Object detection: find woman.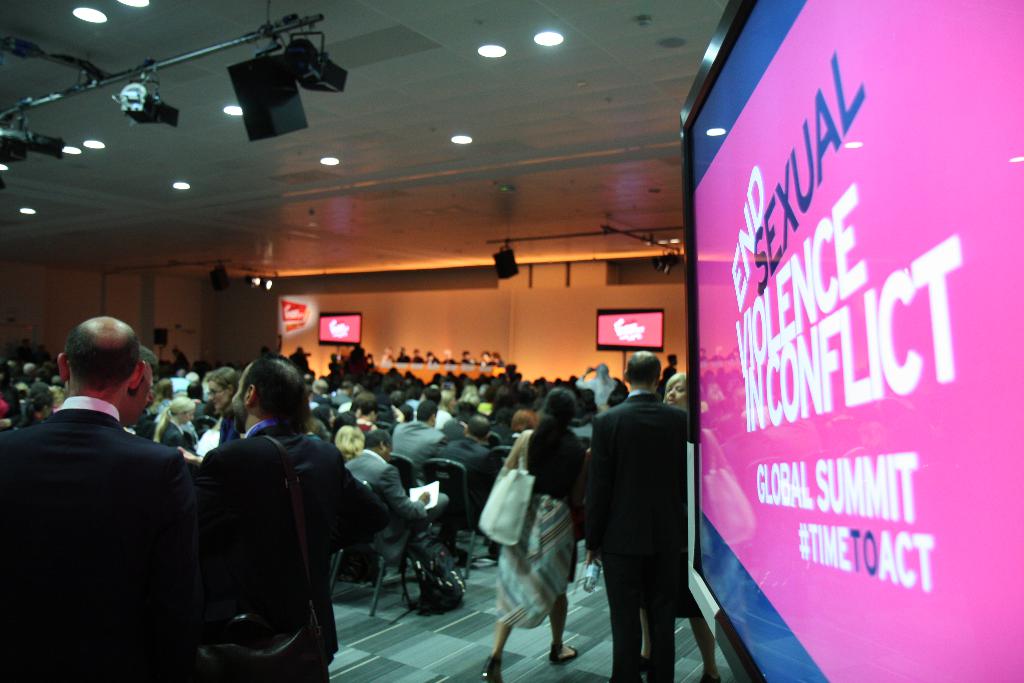
BBox(652, 365, 686, 411).
